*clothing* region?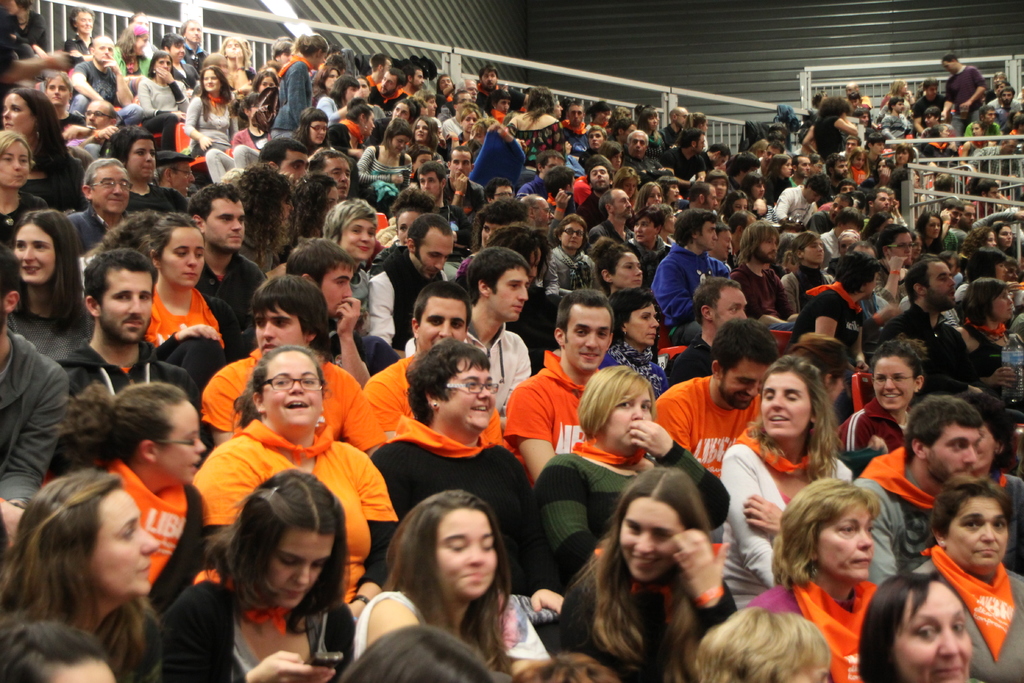
(left=912, top=538, right=1023, bottom=682)
